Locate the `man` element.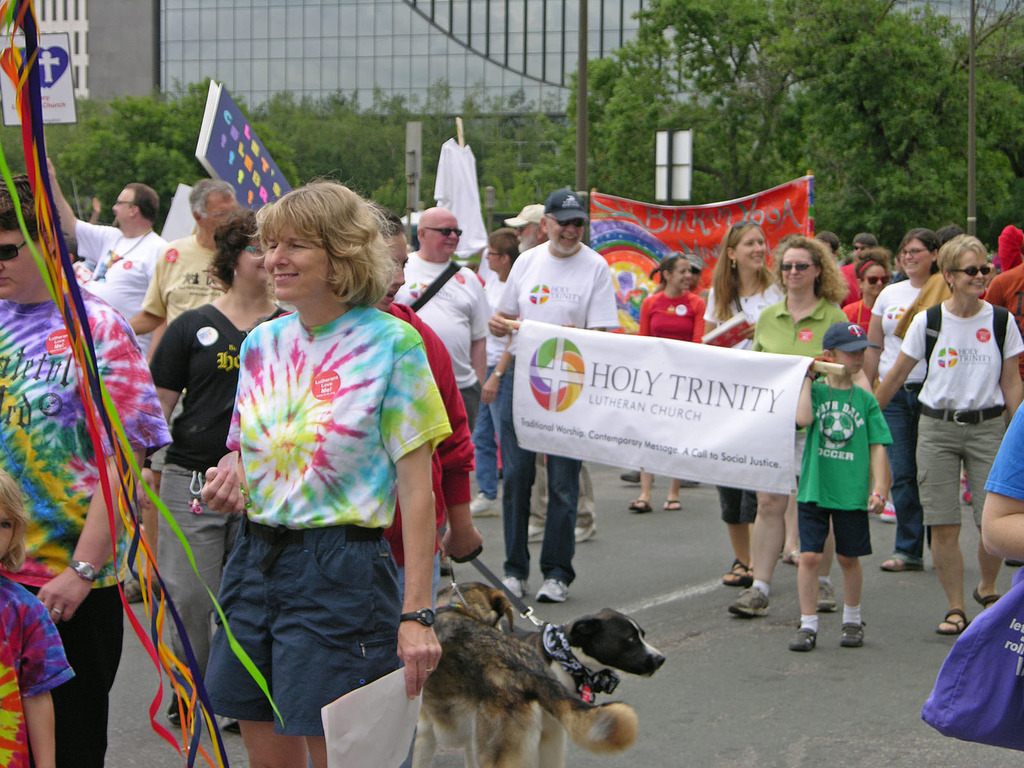
Element bbox: box=[47, 154, 167, 360].
